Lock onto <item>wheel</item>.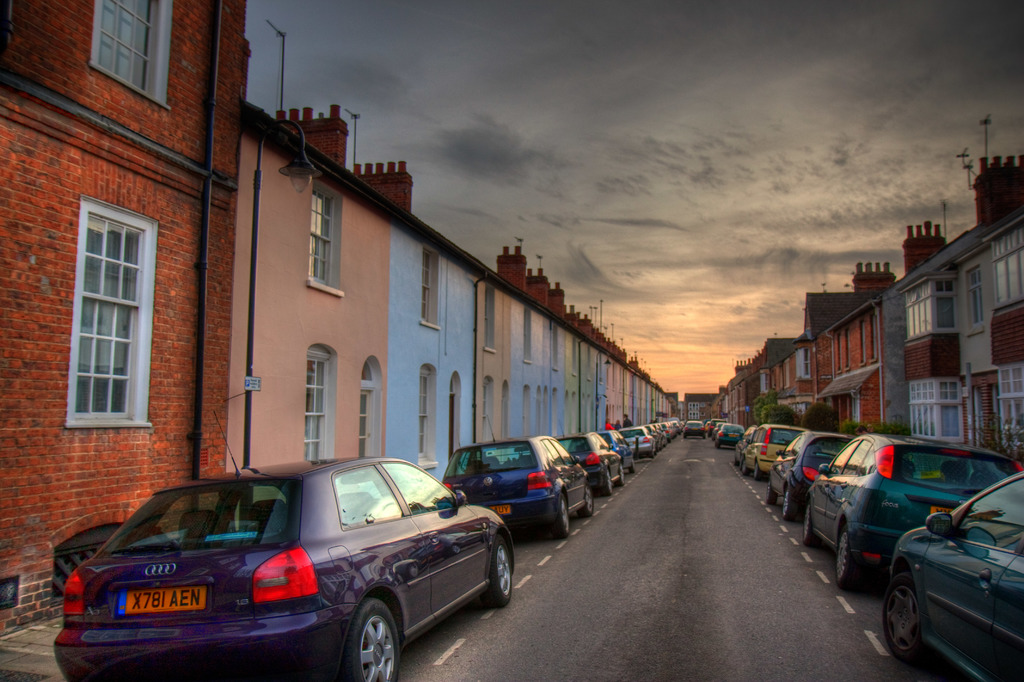
Locked: x1=741 y1=459 x2=749 y2=476.
